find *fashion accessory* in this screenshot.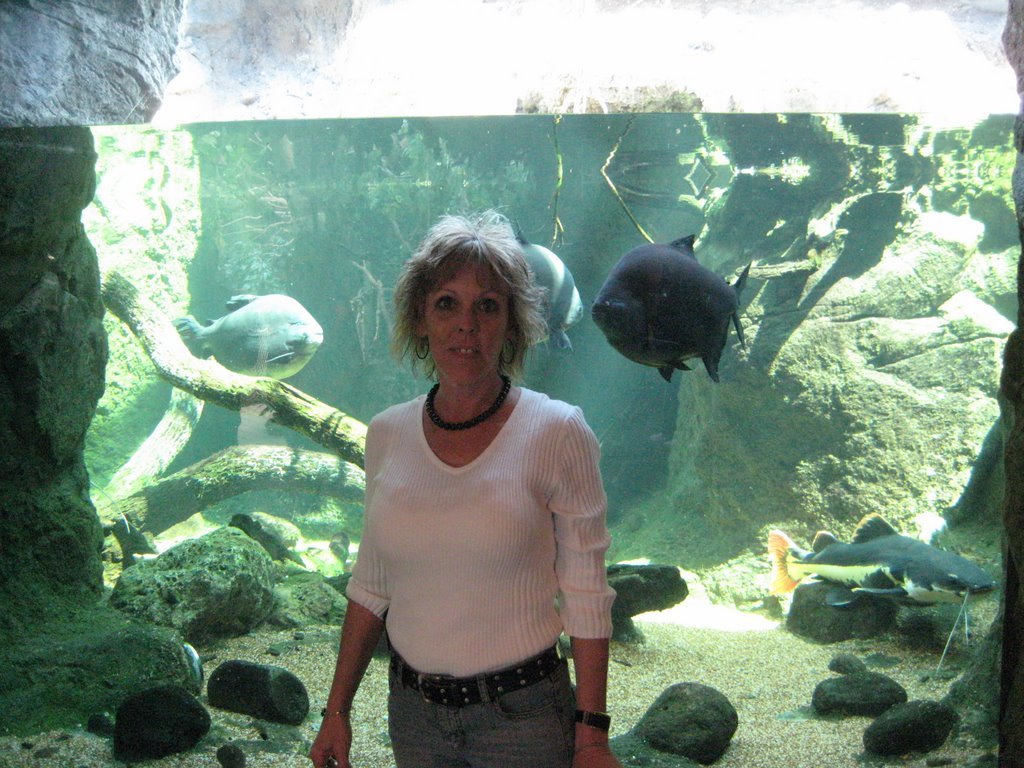
The bounding box for *fashion accessory* is crop(708, 95, 911, 260).
